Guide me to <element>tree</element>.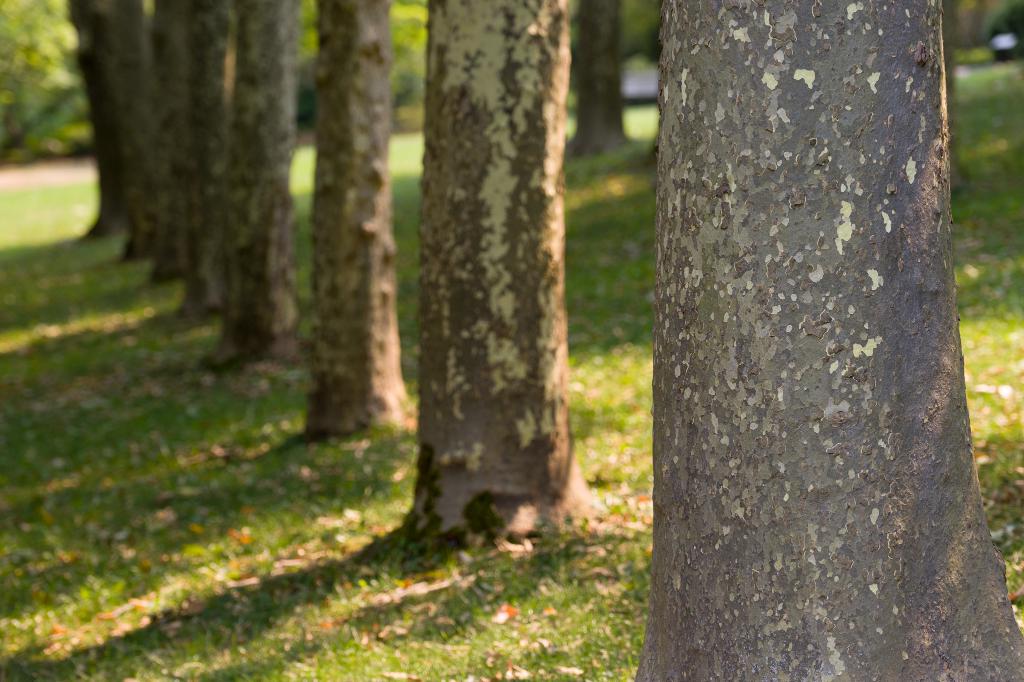
Guidance: x1=632 y1=0 x2=1023 y2=681.
